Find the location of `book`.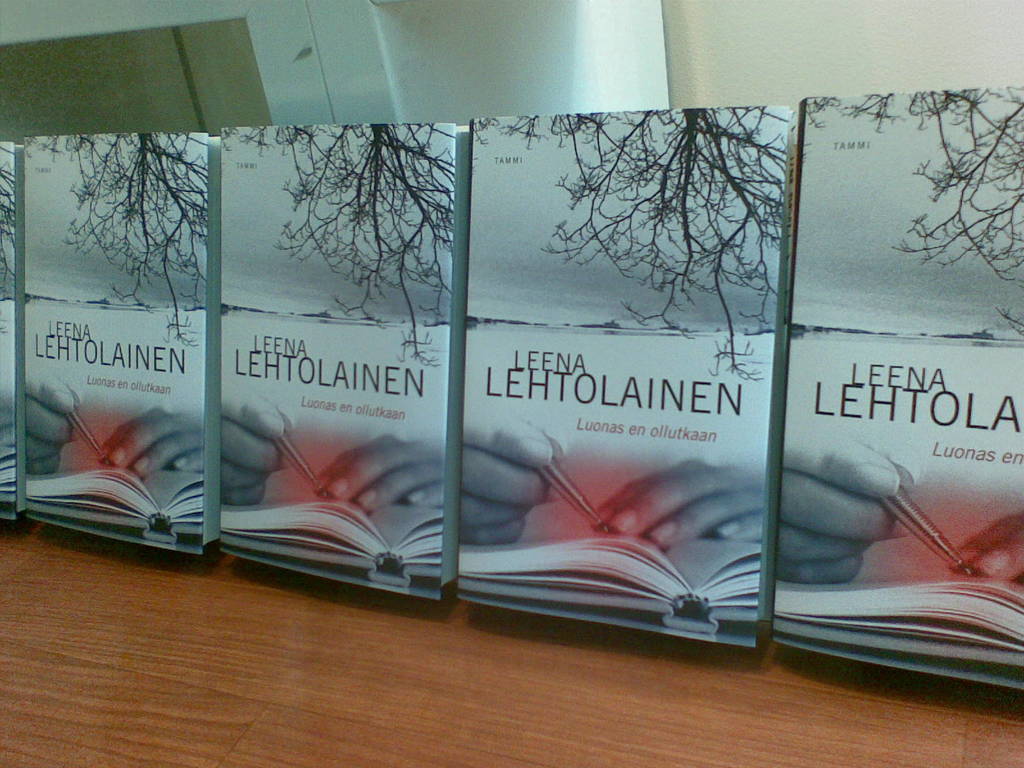
Location: [767, 83, 1023, 692].
